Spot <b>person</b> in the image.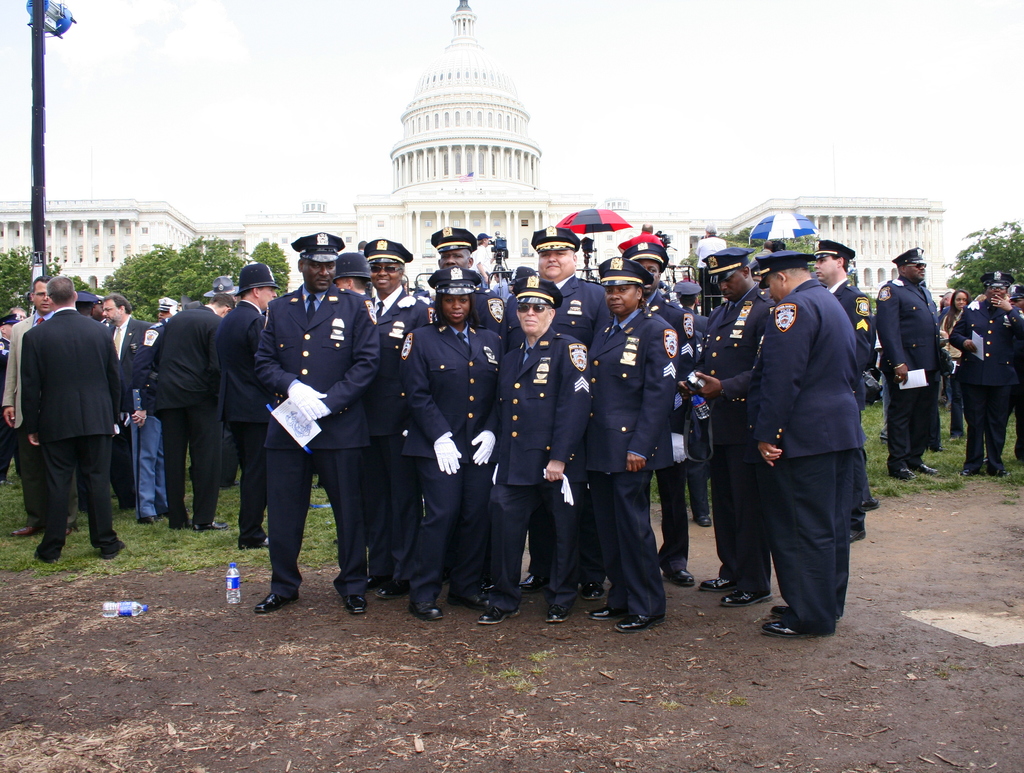
<b>person</b> found at box(154, 296, 242, 533).
